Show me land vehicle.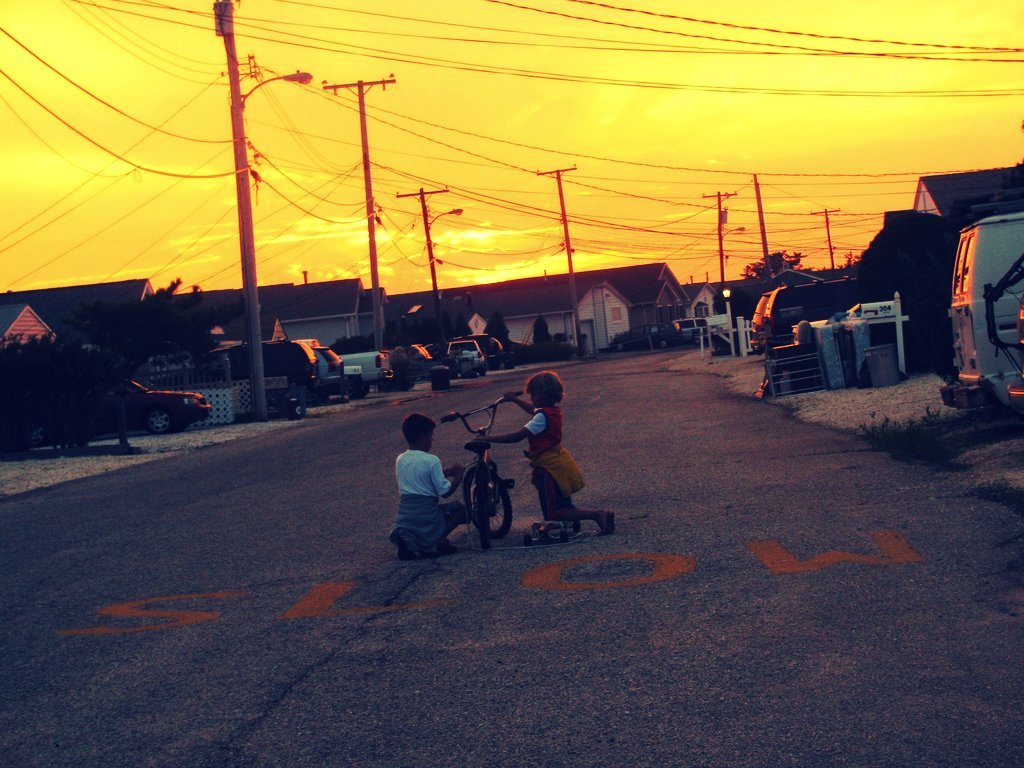
land vehicle is here: (left=435, top=385, right=521, bottom=549).
